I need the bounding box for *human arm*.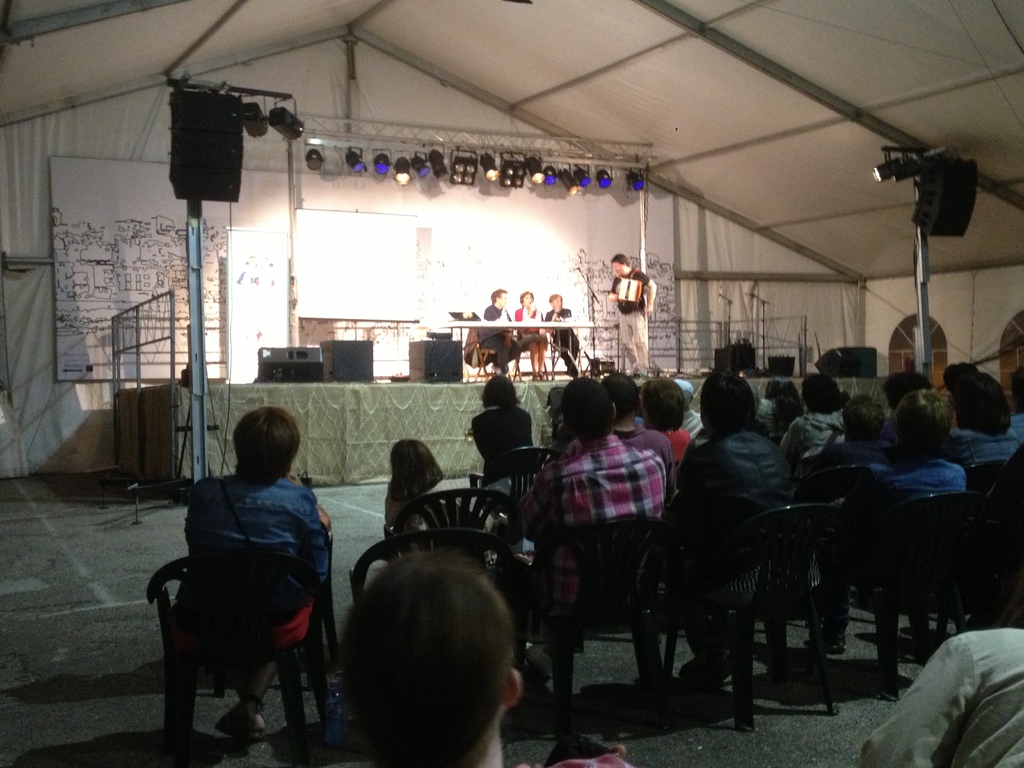
Here it is: <region>609, 278, 620, 302</region>.
